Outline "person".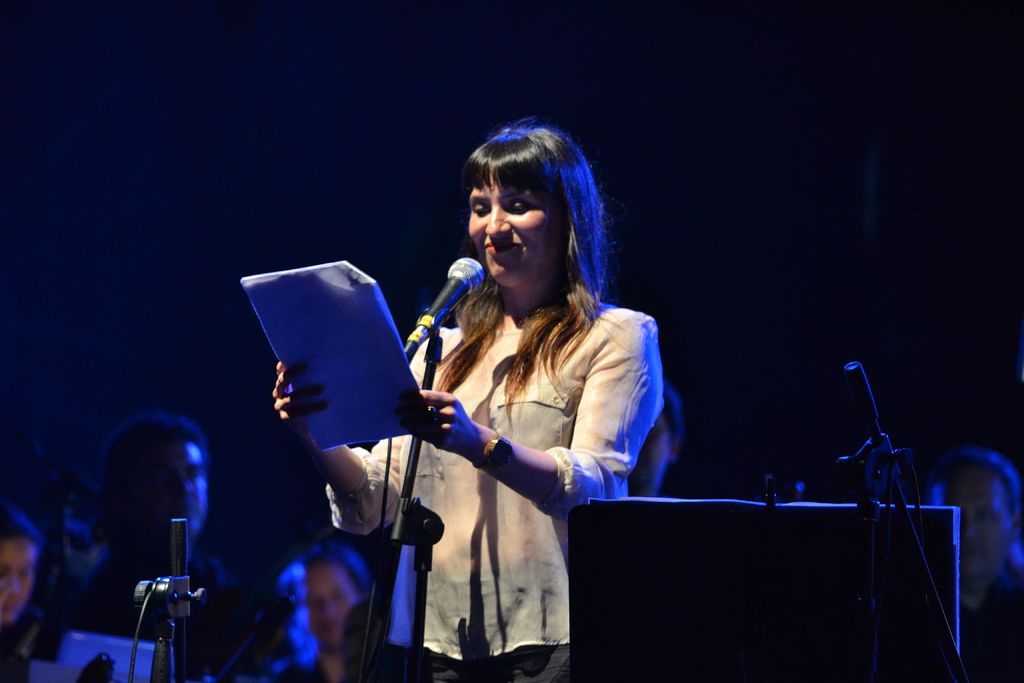
Outline: rect(266, 120, 680, 682).
